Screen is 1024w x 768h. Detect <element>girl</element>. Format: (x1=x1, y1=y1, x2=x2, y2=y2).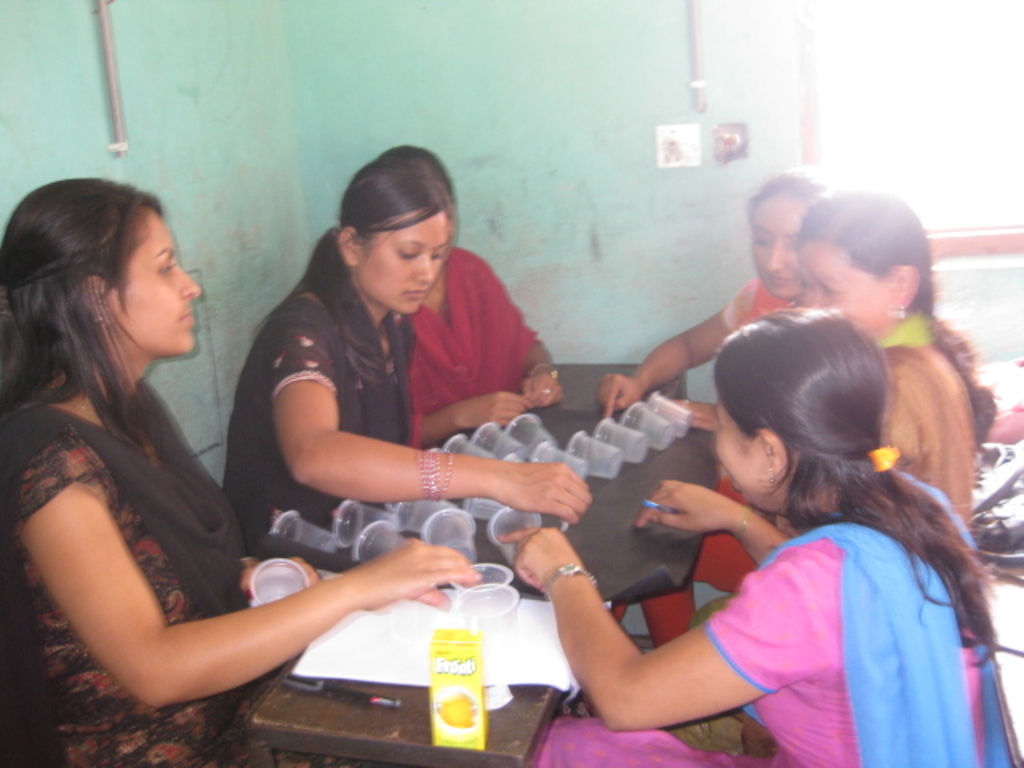
(x1=397, y1=141, x2=555, y2=438).
